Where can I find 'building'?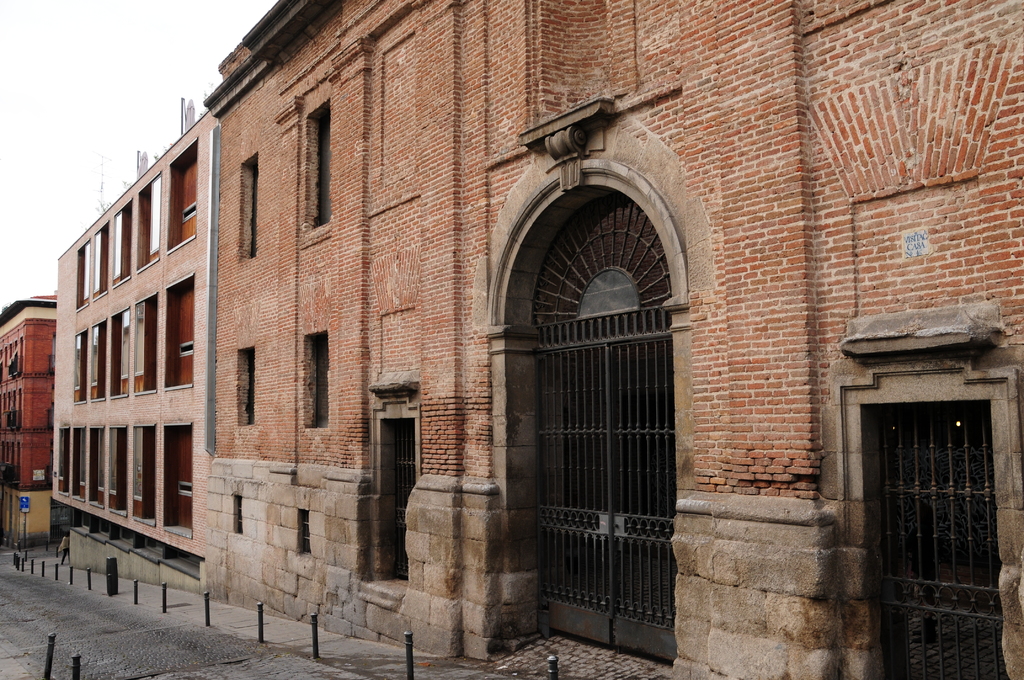
You can find it at box=[52, 98, 218, 562].
